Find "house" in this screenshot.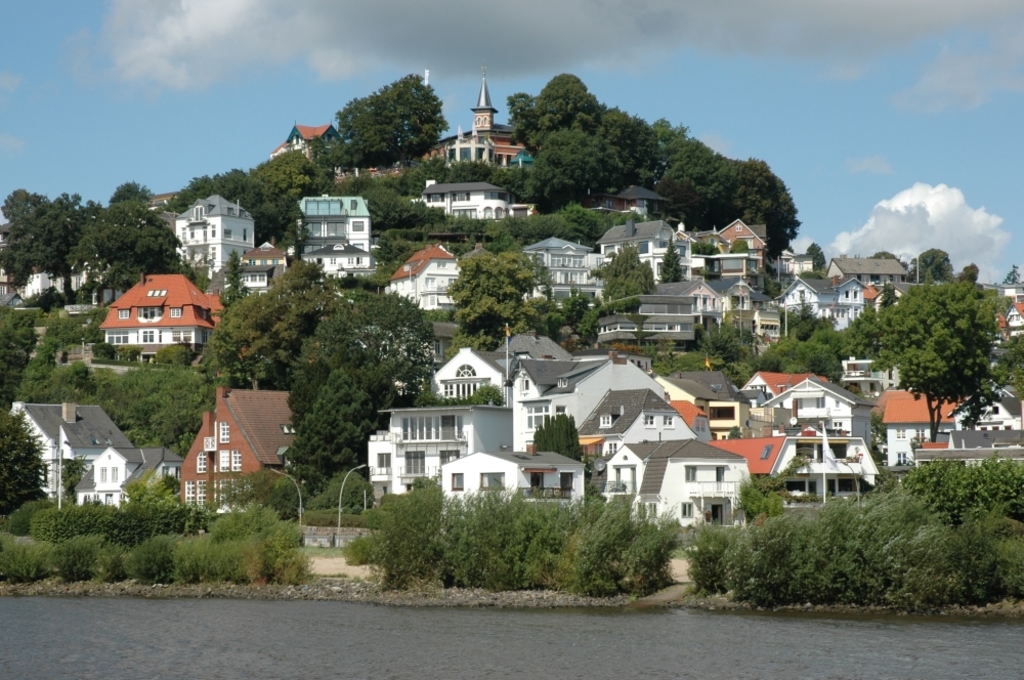
The bounding box for "house" is x1=368, y1=347, x2=528, y2=500.
